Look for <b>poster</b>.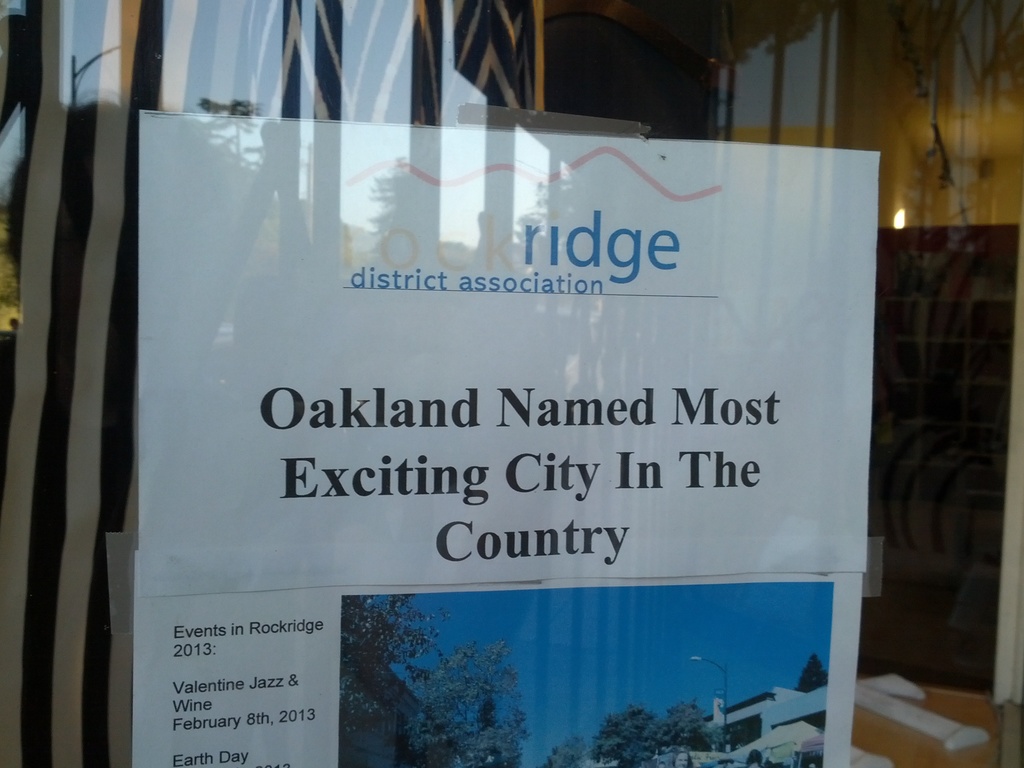
Found: pyautogui.locateOnScreen(136, 551, 858, 767).
